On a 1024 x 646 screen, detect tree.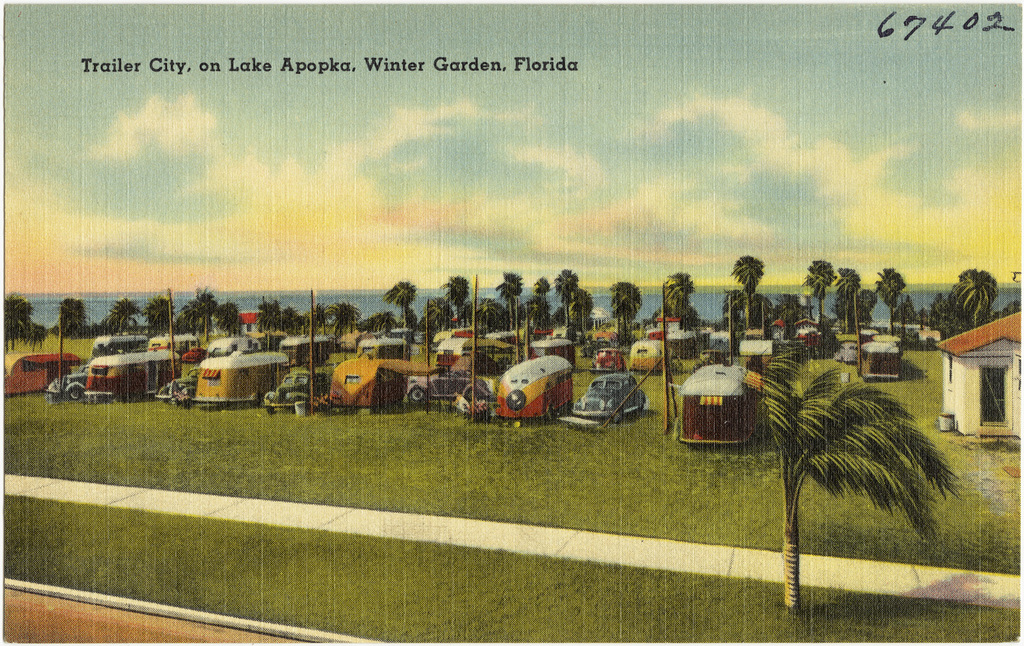
<box>806,259,836,327</box>.
